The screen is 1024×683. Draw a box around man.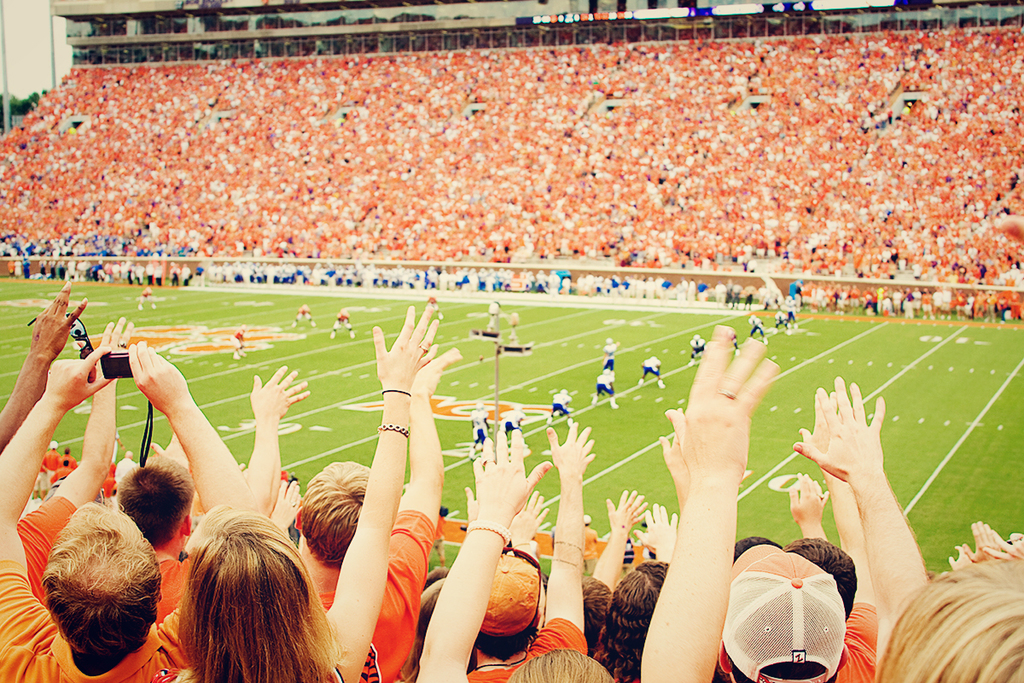
detection(499, 405, 527, 445).
